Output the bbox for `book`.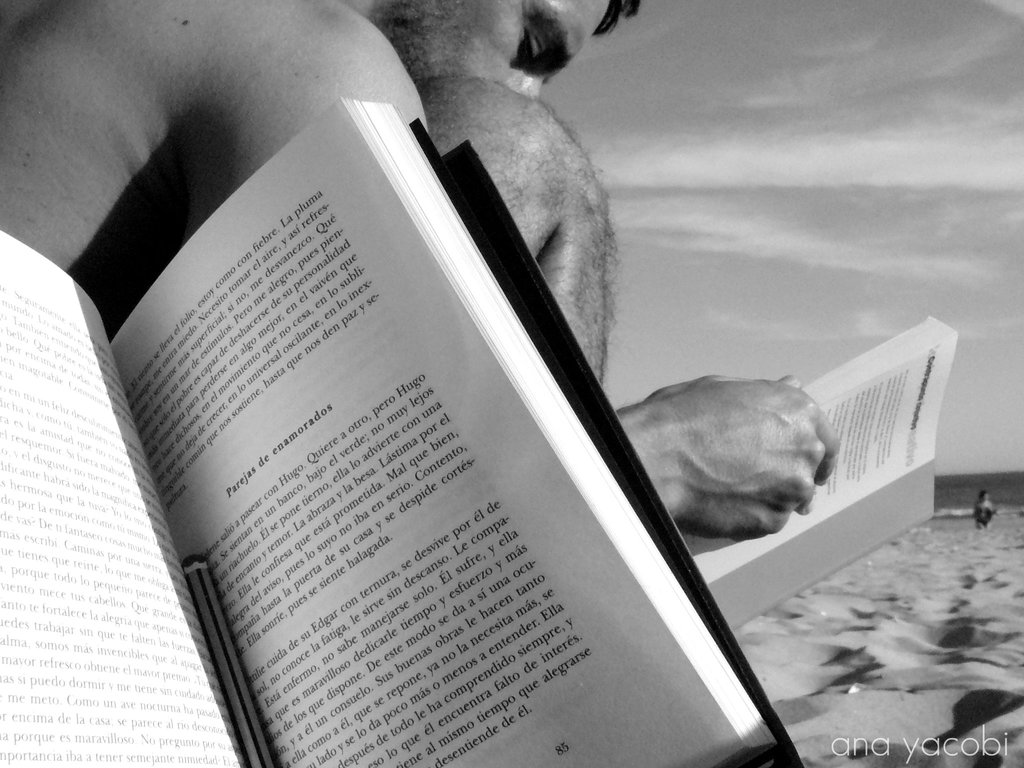
0/100/805/767.
